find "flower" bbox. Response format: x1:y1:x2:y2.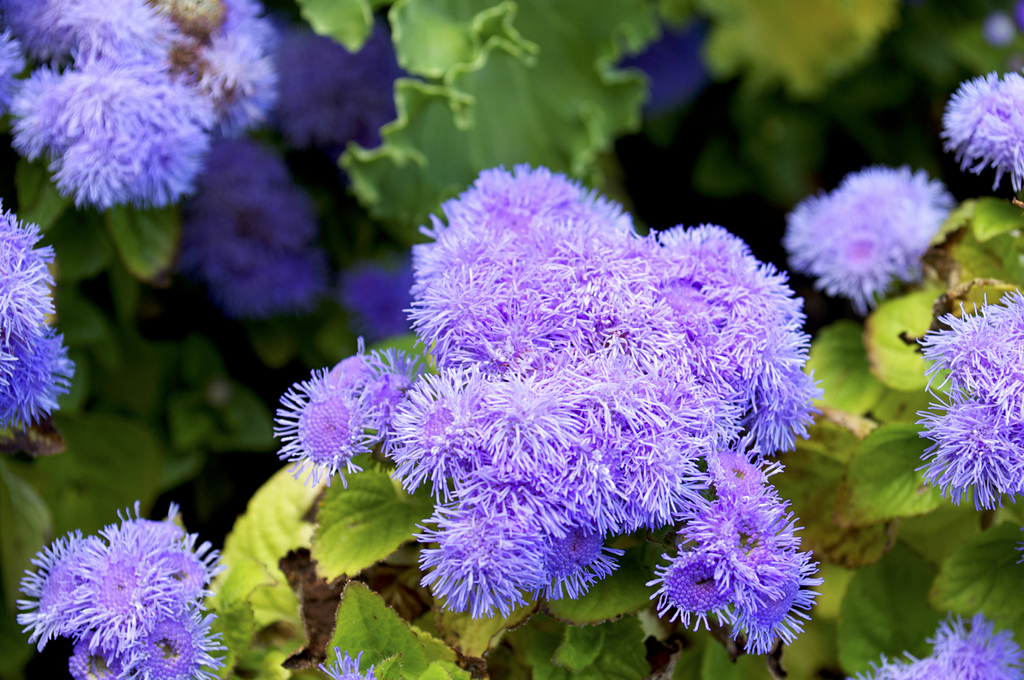
316:647:378:679.
